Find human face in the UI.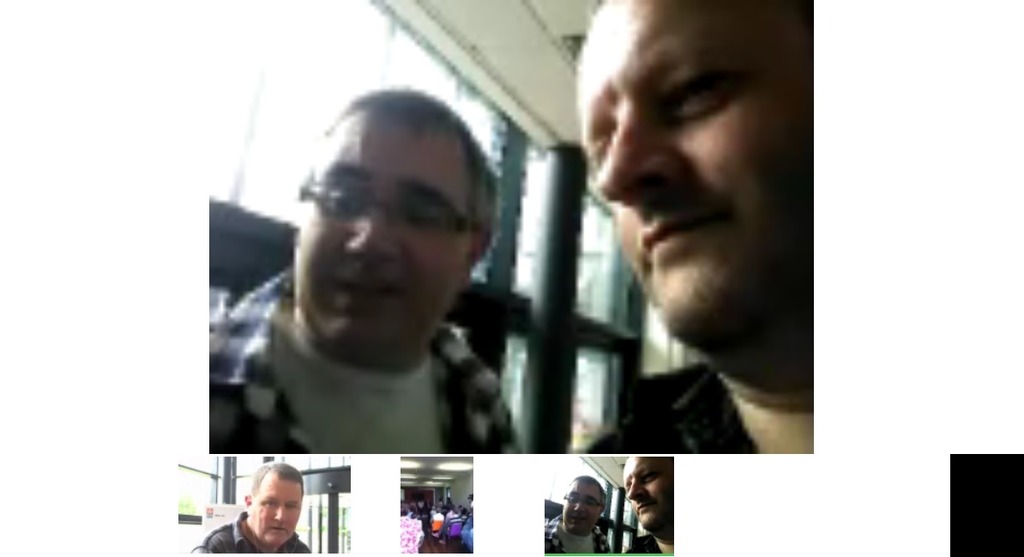
UI element at 293/112/471/353.
